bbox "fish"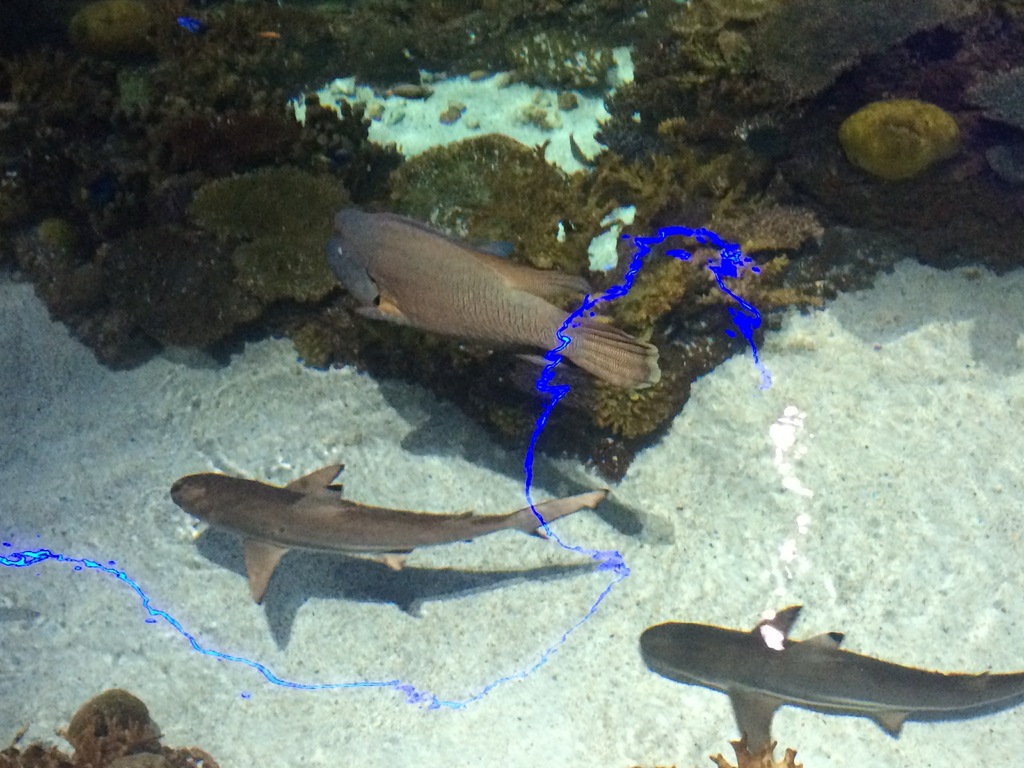
x1=324, y1=211, x2=666, y2=397
